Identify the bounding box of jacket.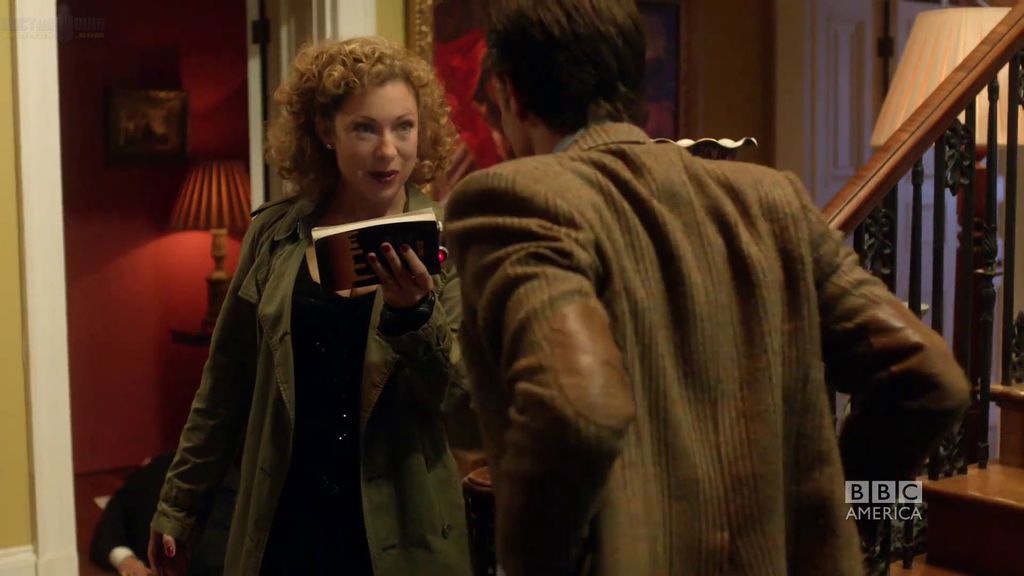
[442,119,966,575].
